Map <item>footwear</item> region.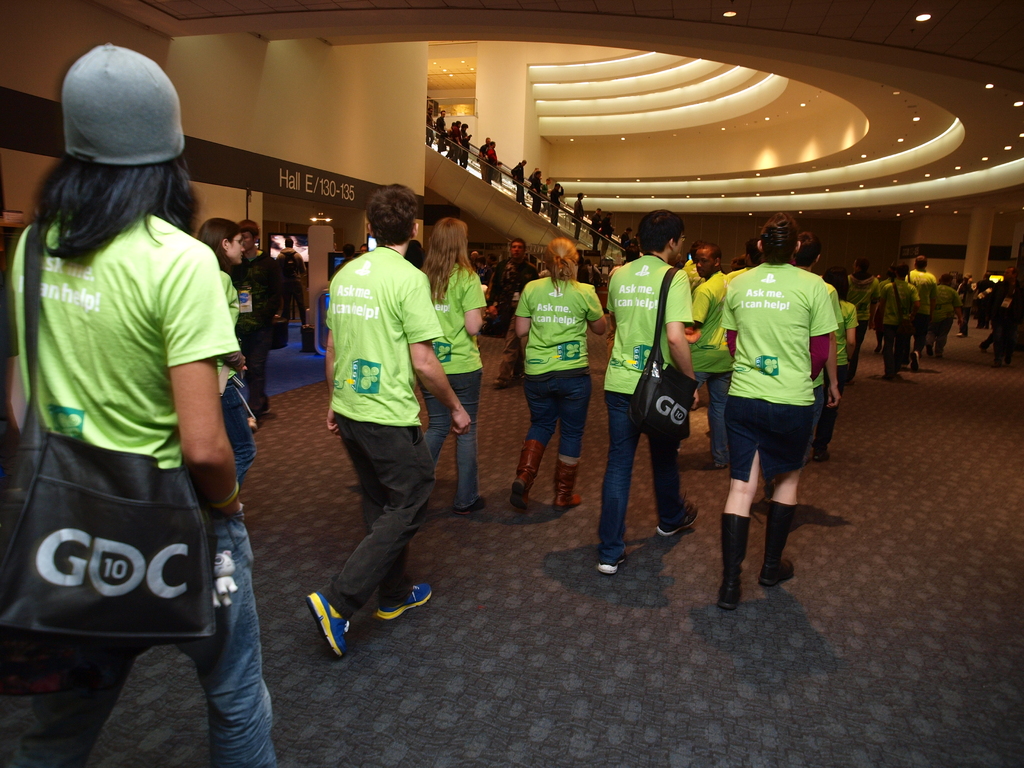
Mapped to <bbox>714, 509, 753, 612</bbox>.
